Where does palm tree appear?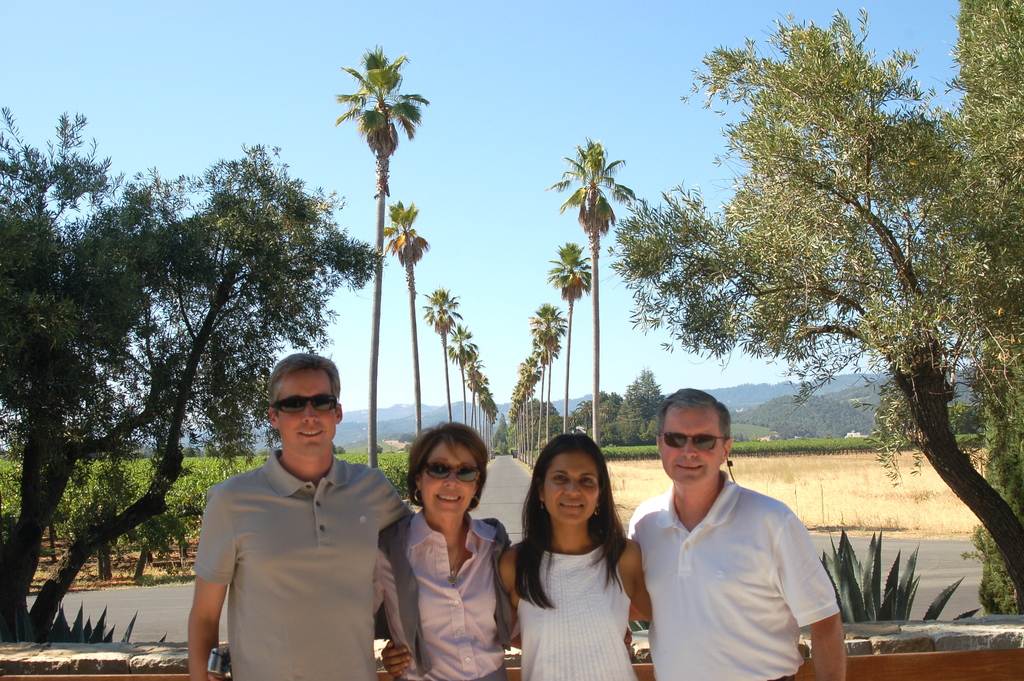
Appears at bbox=[559, 137, 618, 450].
